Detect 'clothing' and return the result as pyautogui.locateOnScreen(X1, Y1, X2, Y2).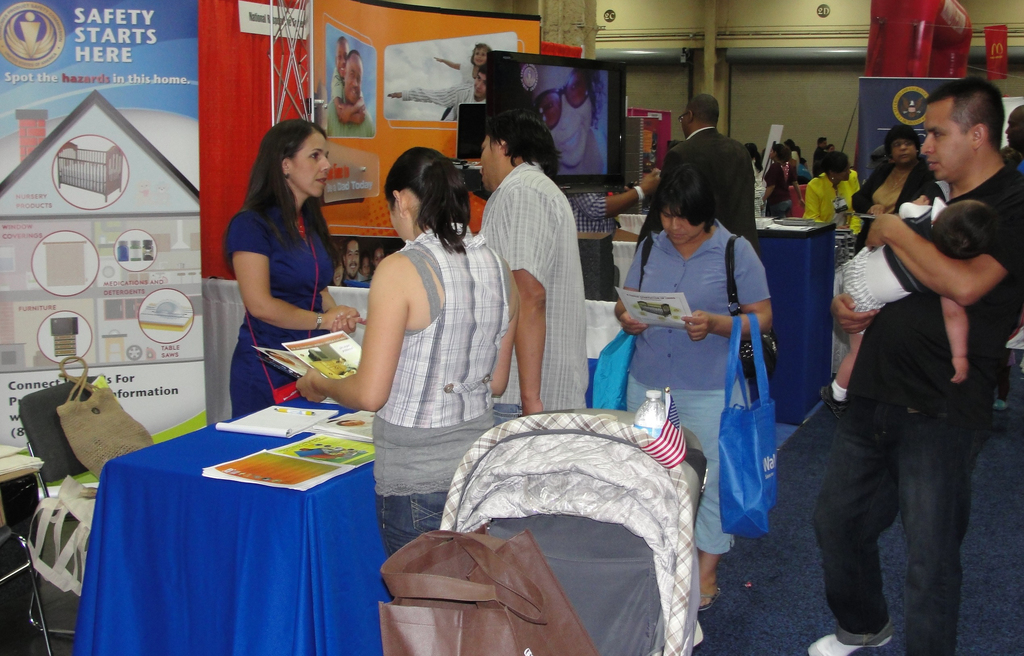
pyautogui.locateOnScreen(333, 69, 347, 100).
